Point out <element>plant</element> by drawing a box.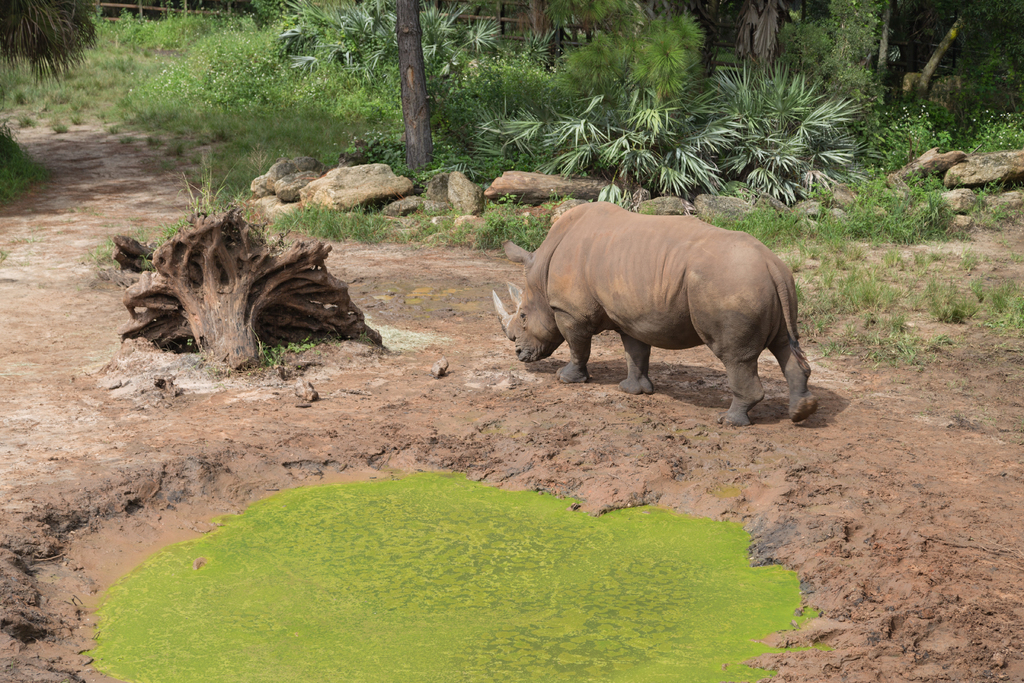
detection(679, 53, 874, 214).
